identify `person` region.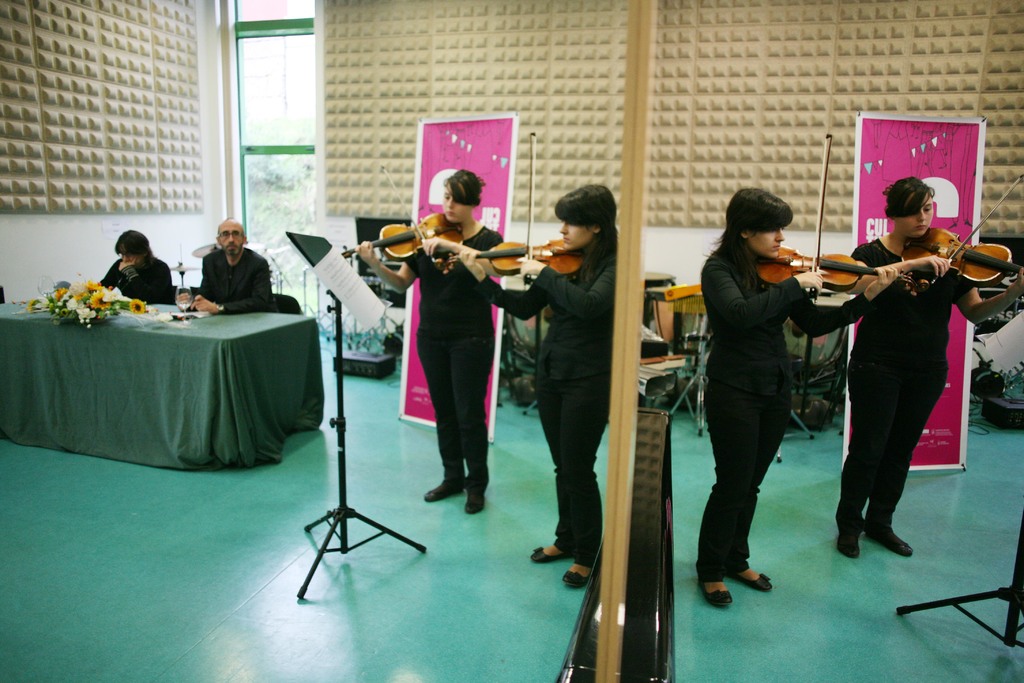
Region: {"left": 193, "top": 217, "right": 278, "bottom": 311}.
